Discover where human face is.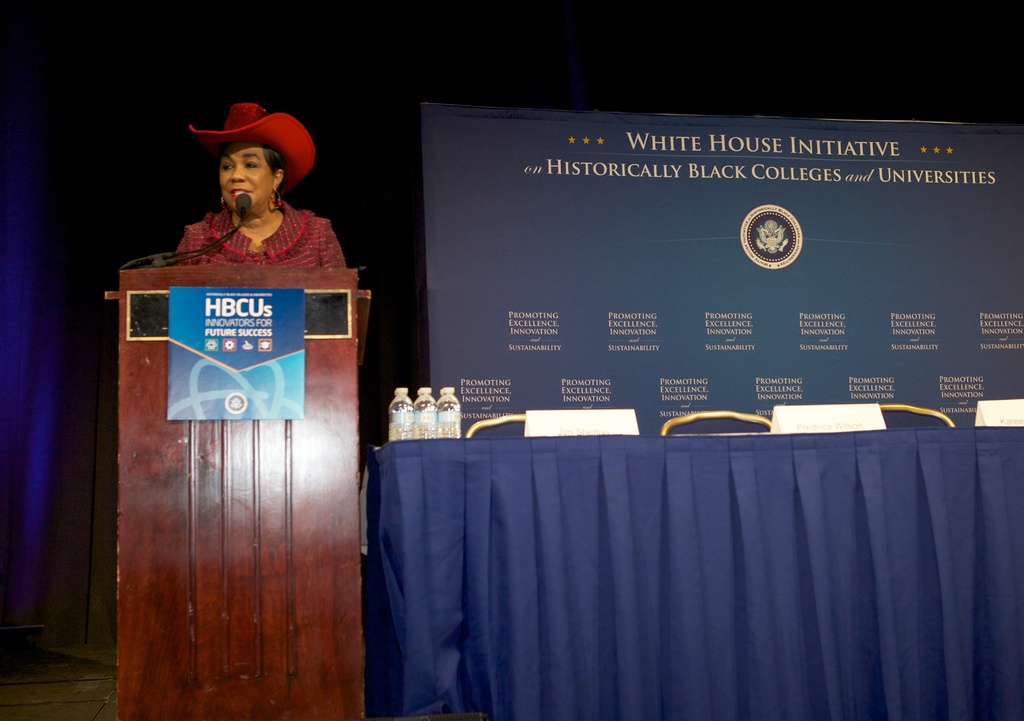
Discovered at x1=217, y1=145, x2=273, y2=209.
